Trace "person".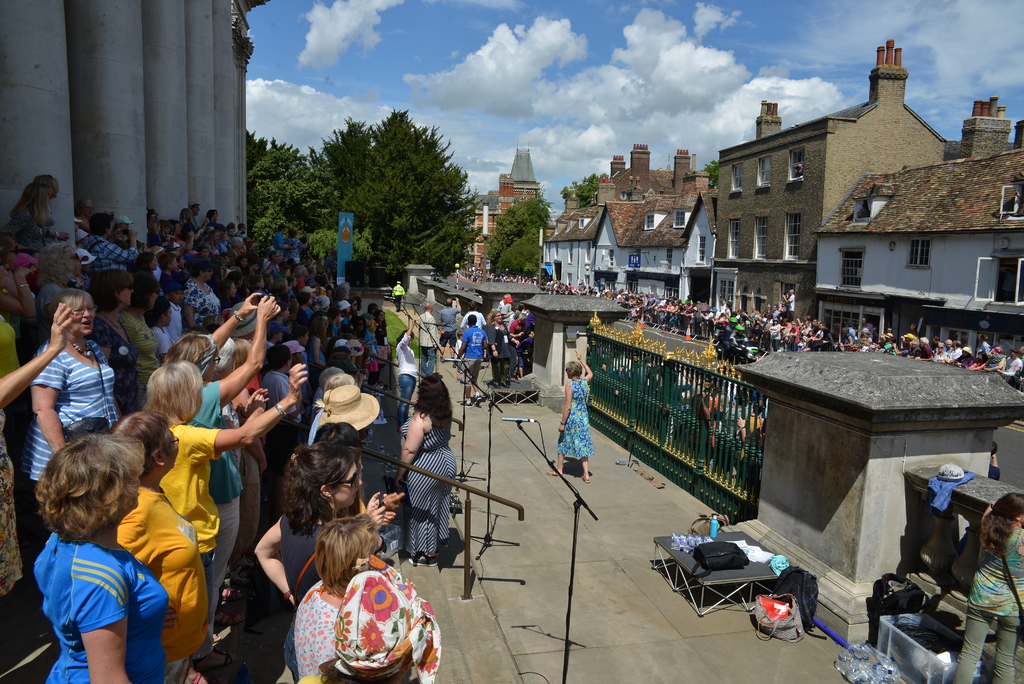
Traced to bbox=(795, 165, 803, 178).
